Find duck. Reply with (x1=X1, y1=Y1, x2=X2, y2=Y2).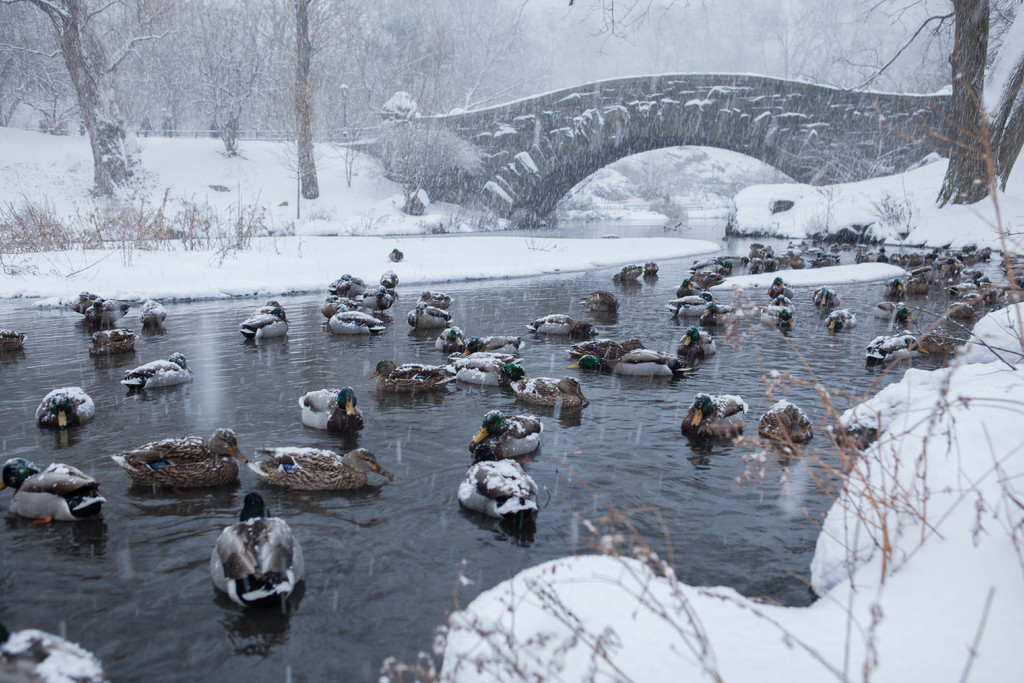
(x1=665, y1=293, x2=712, y2=315).
